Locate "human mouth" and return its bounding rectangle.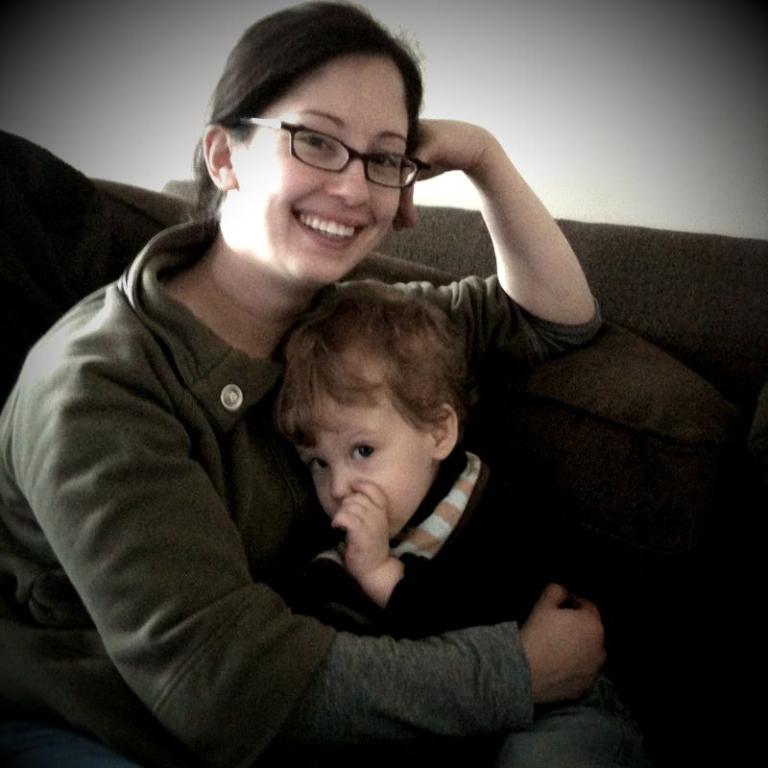
bbox=(290, 204, 367, 249).
